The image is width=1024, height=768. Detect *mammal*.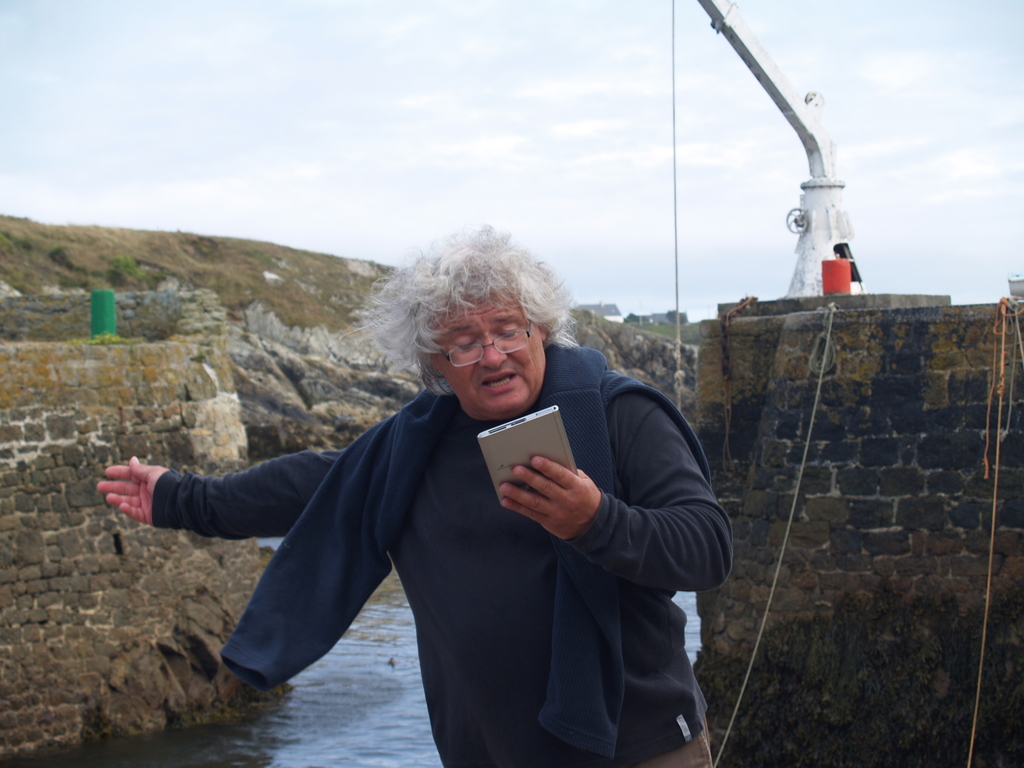
Detection: 113,236,782,735.
